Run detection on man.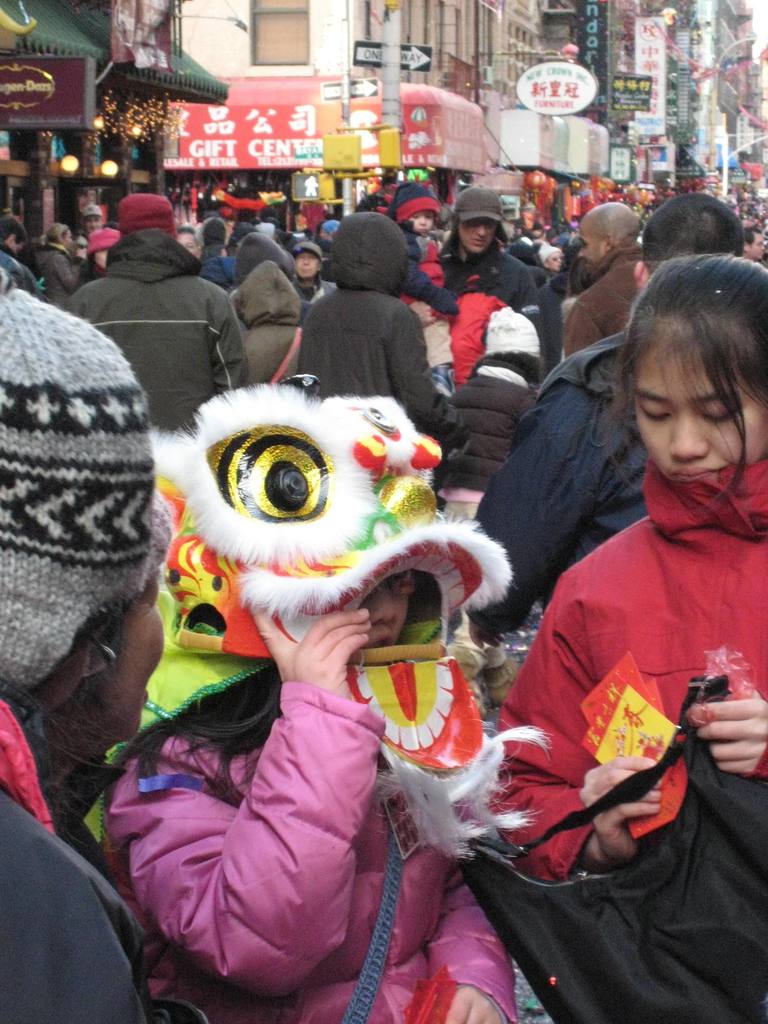
Result: rect(559, 196, 648, 362).
